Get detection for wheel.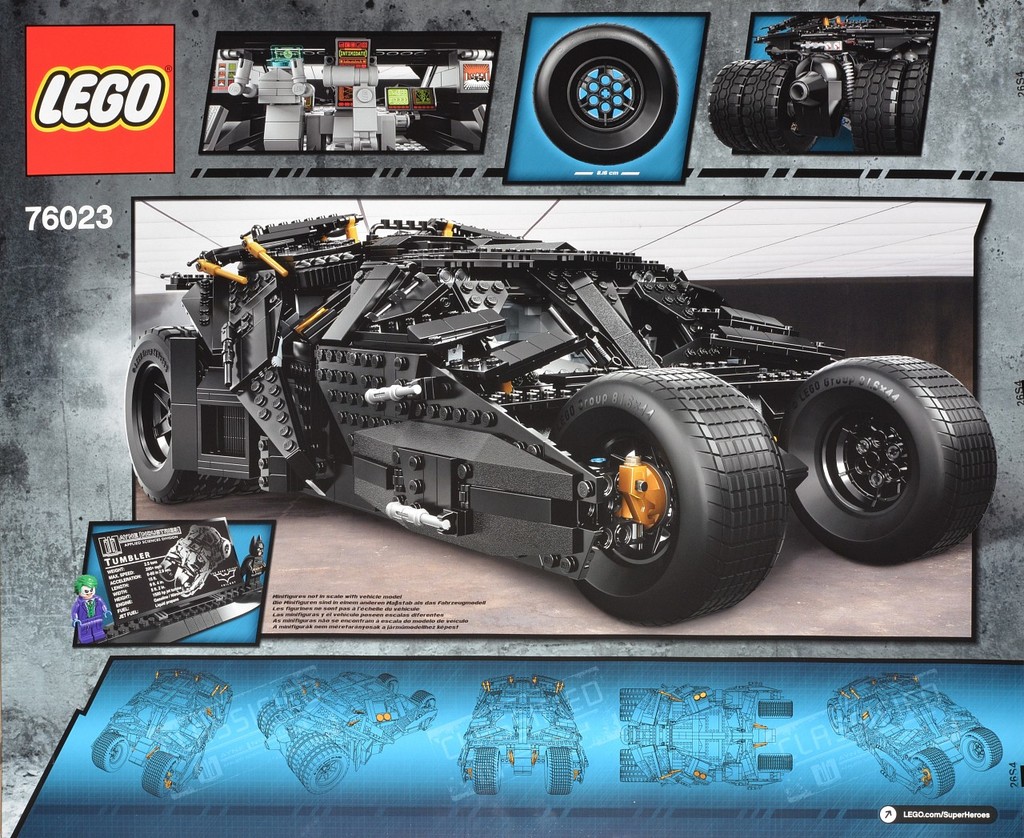
Detection: [left=896, top=53, right=934, bottom=156].
